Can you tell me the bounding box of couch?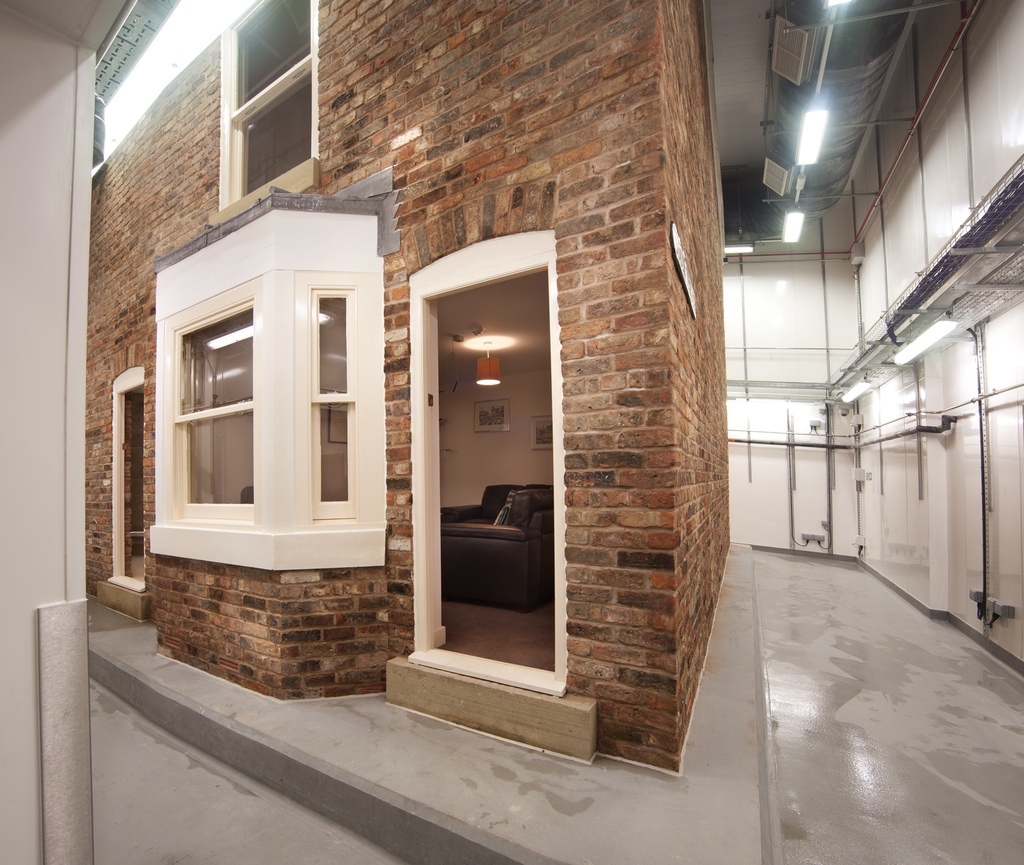
bbox=[443, 478, 560, 613].
